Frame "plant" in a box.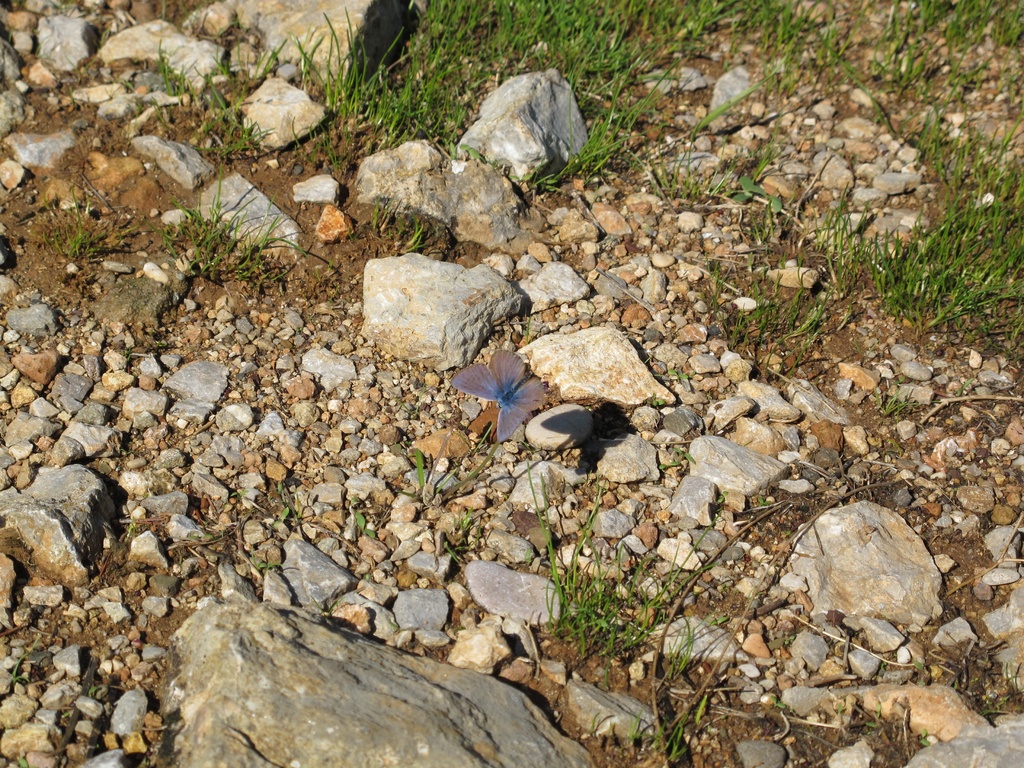
pyautogui.locateOnScreen(866, 700, 878, 730).
